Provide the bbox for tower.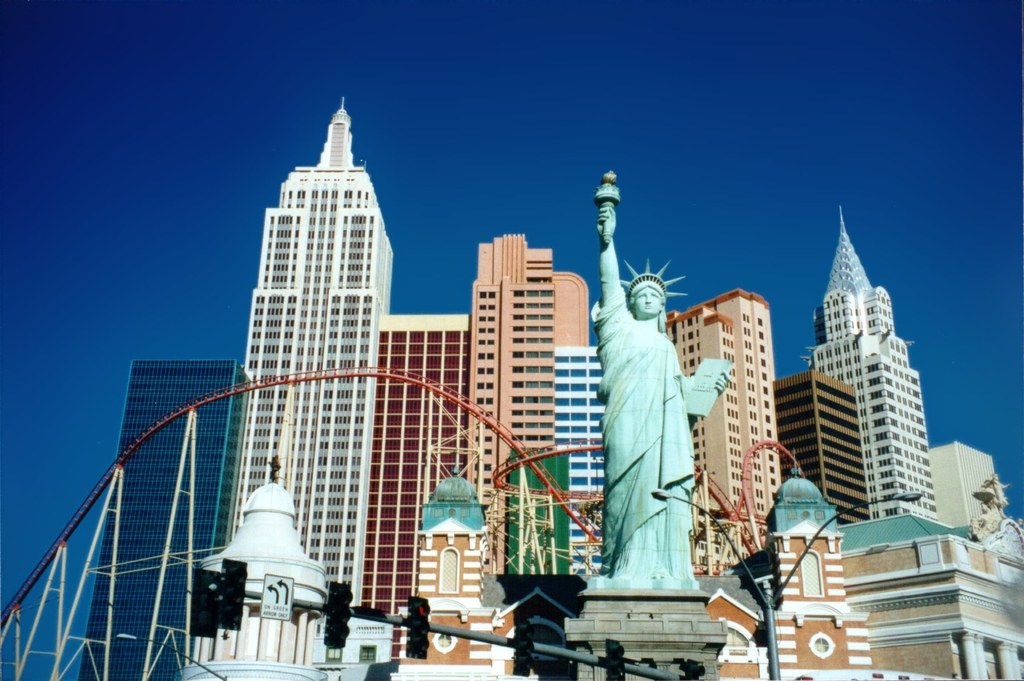
region(227, 90, 395, 605).
